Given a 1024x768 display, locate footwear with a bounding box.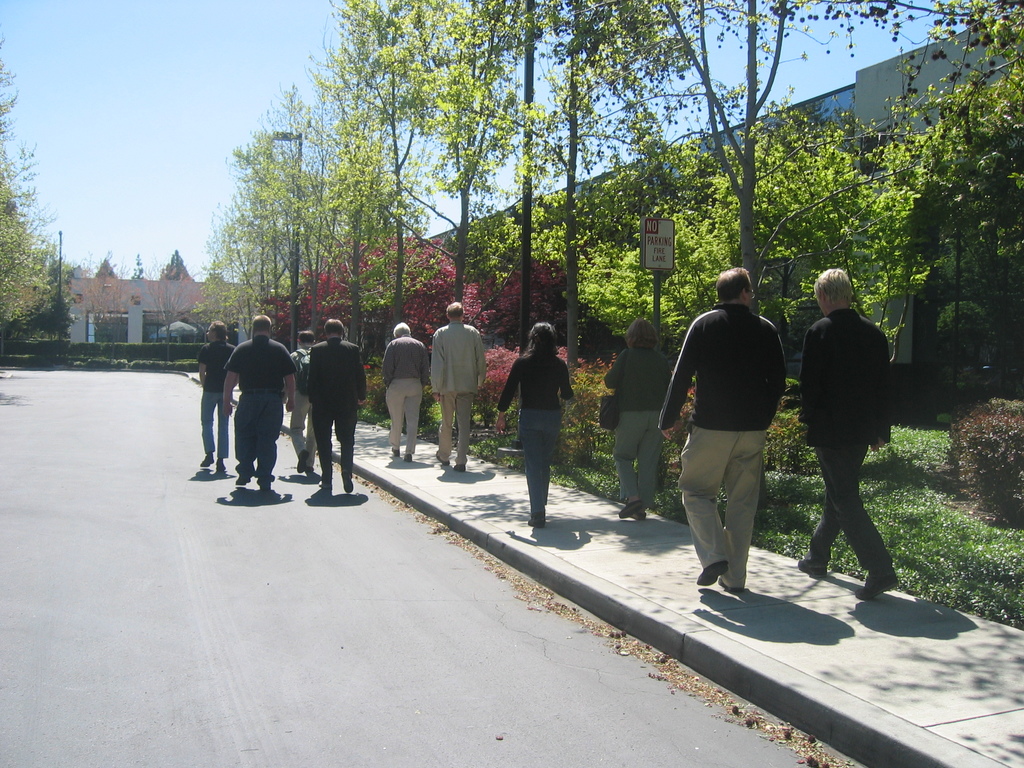
Located: [x1=212, y1=463, x2=227, y2=474].
